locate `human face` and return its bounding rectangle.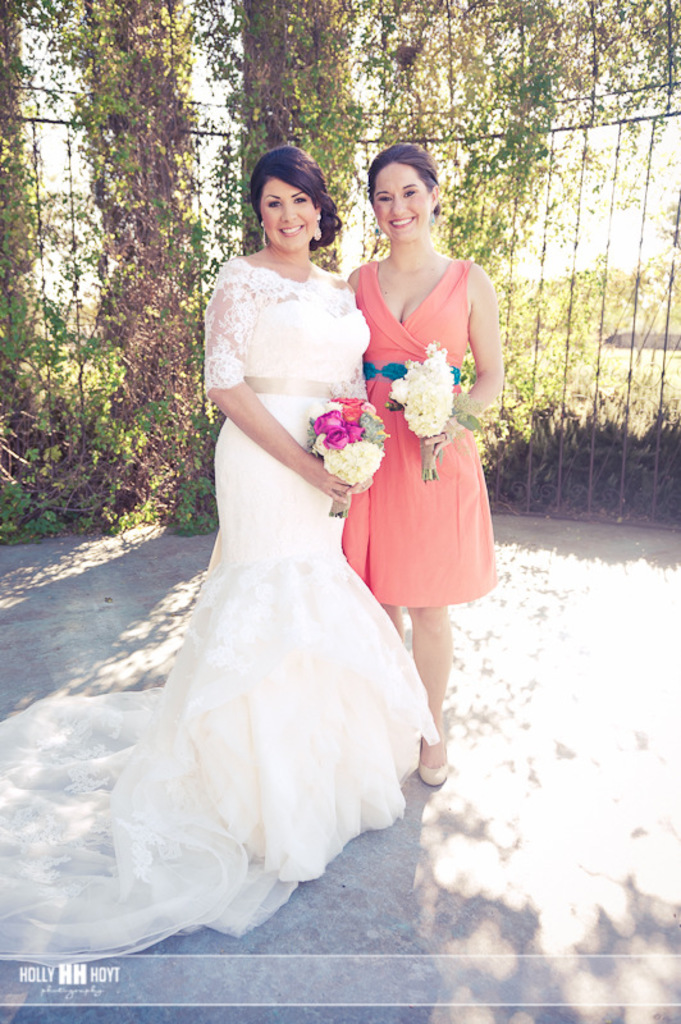
region(261, 182, 319, 253).
